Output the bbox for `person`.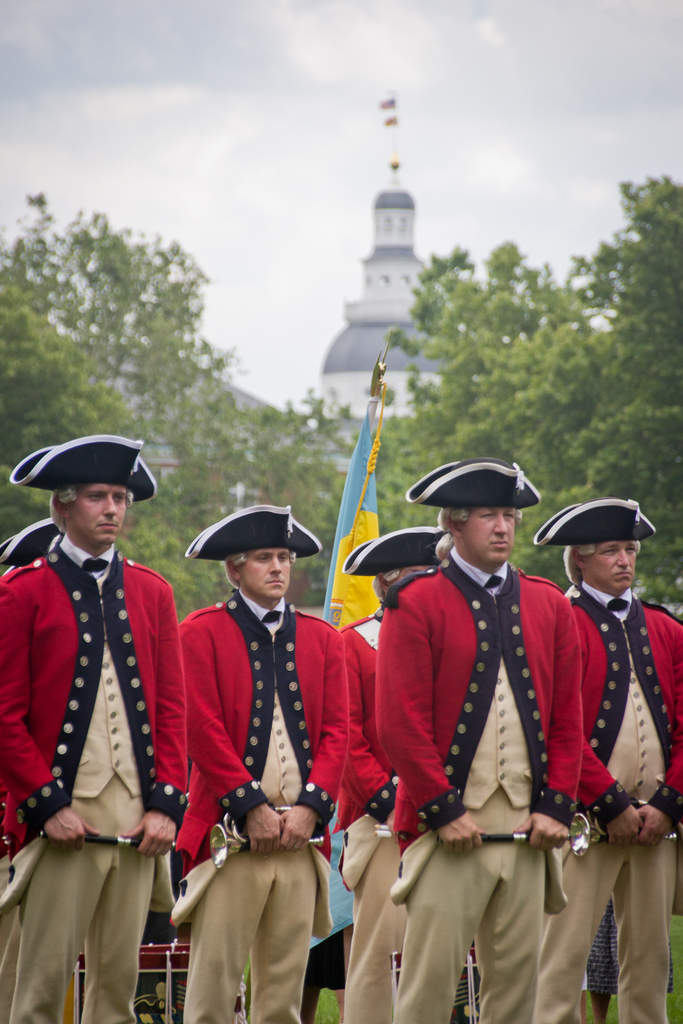
375 459 583 1023.
